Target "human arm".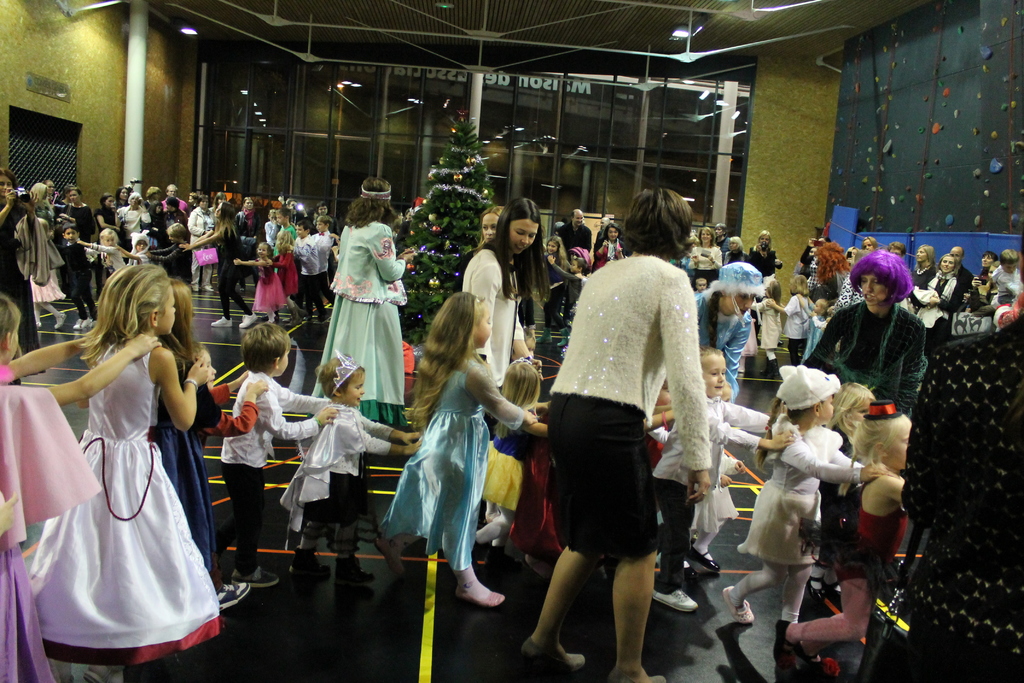
Target region: 196 347 212 385.
